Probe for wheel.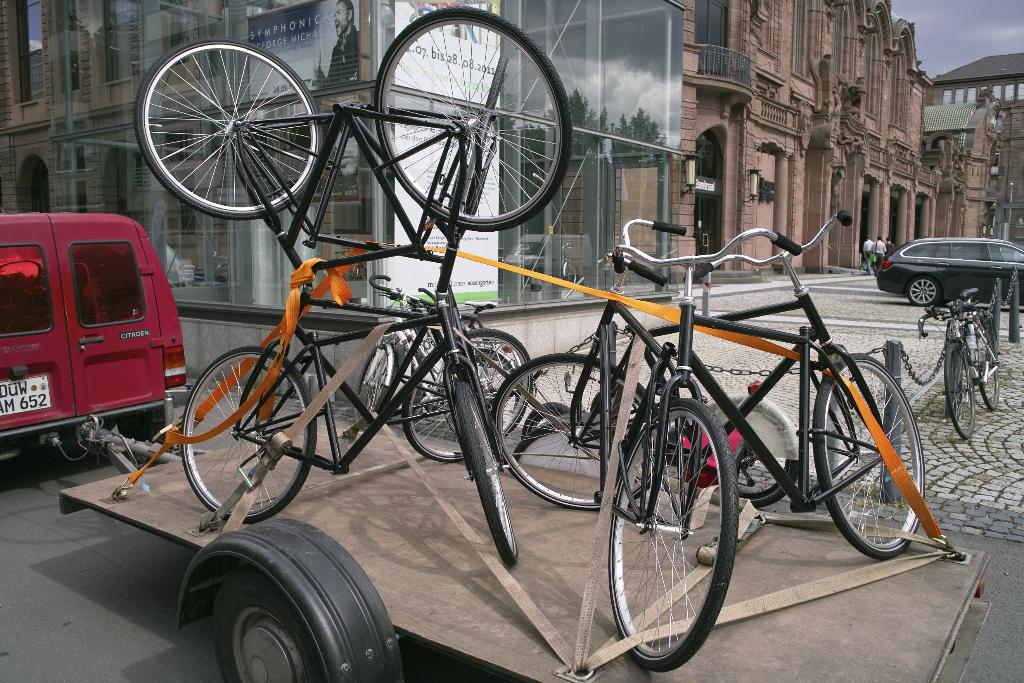
Probe result: 375,6,572,226.
